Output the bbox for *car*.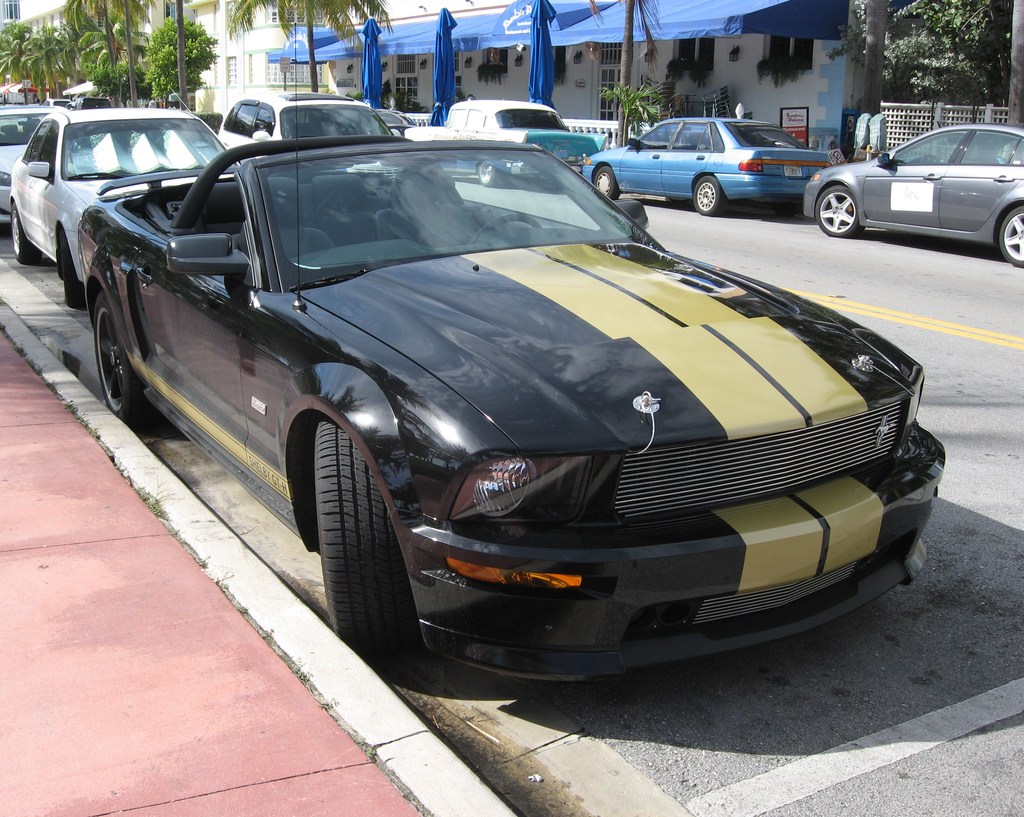
box=[369, 106, 420, 139].
